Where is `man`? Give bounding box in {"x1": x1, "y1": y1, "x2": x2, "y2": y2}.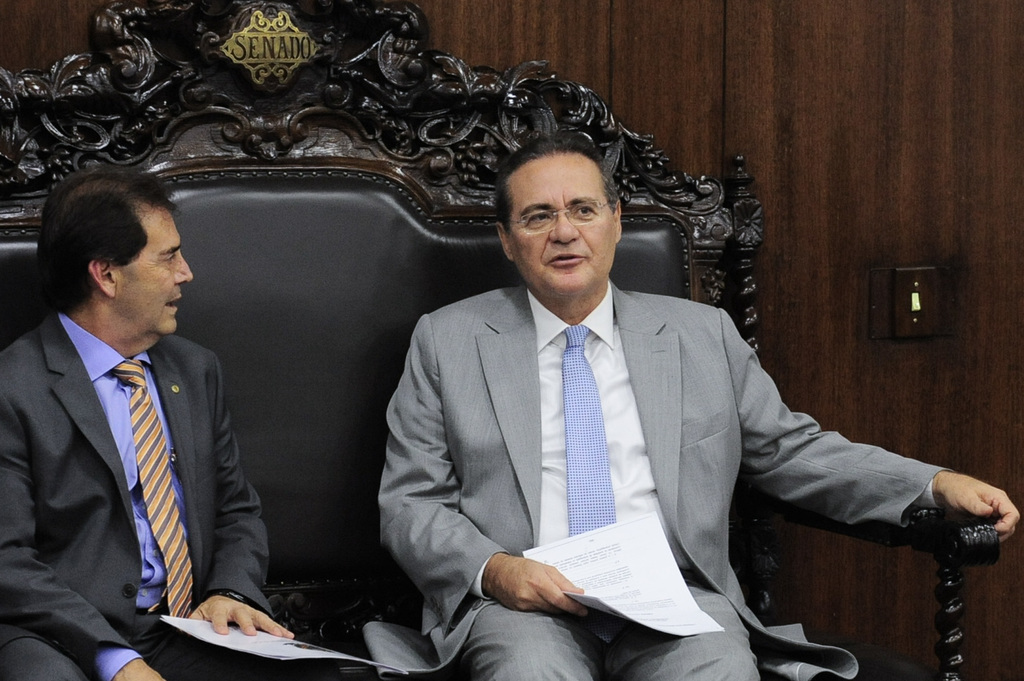
{"x1": 0, "y1": 168, "x2": 334, "y2": 680}.
